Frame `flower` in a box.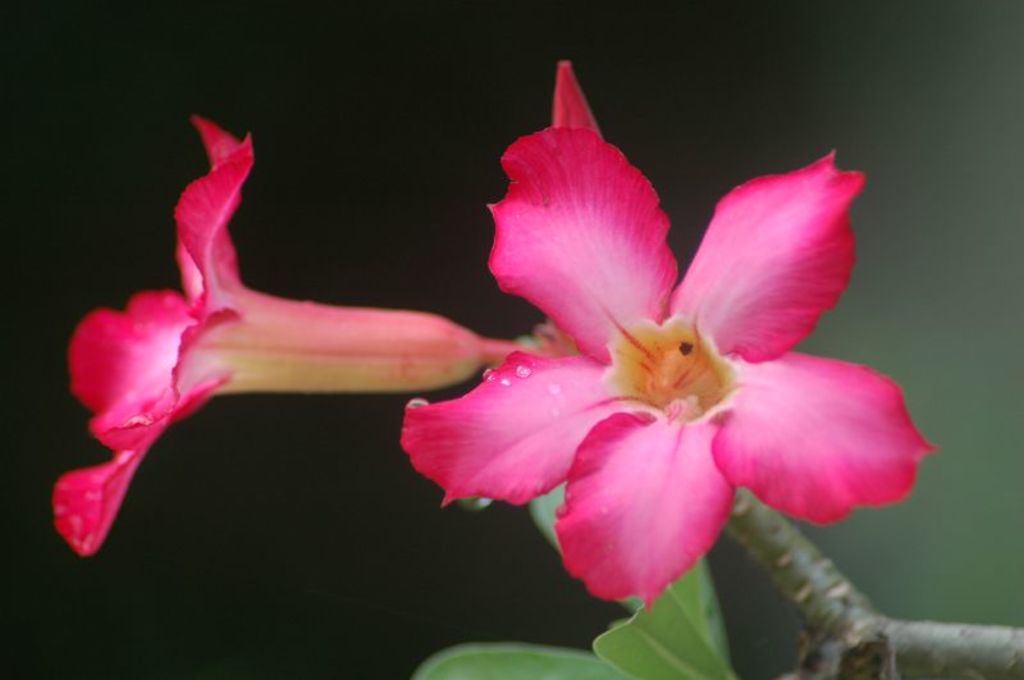
box=[402, 59, 918, 613].
